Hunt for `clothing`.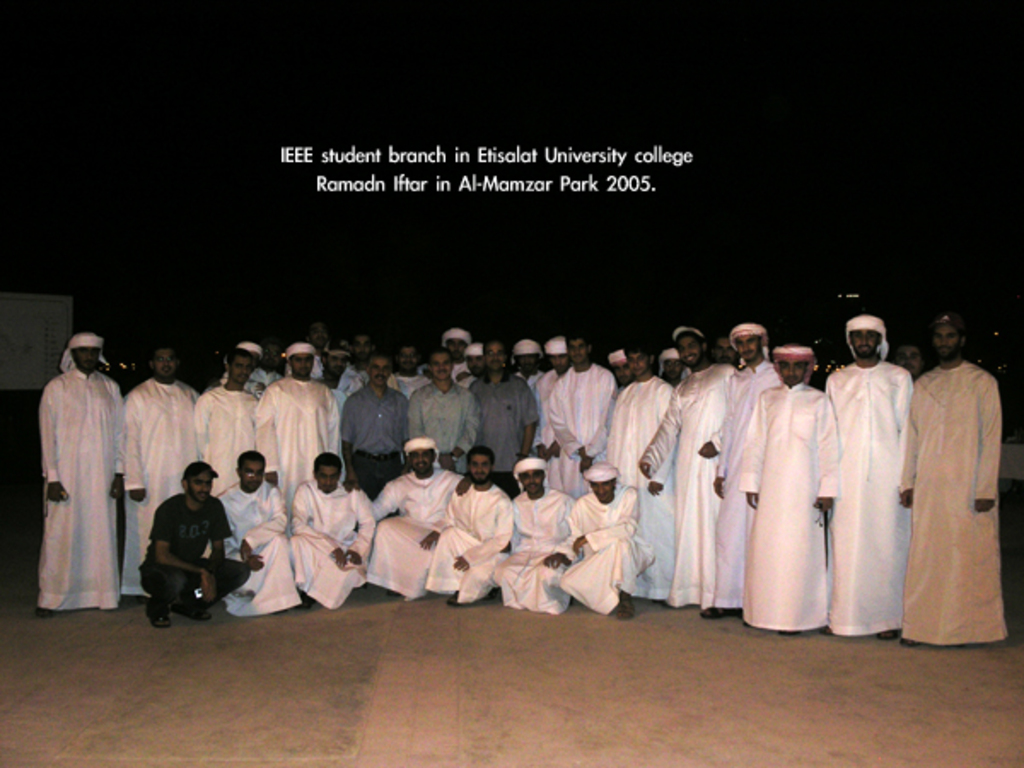
Hunted down at bbox=[114, 377, 200, 591].
